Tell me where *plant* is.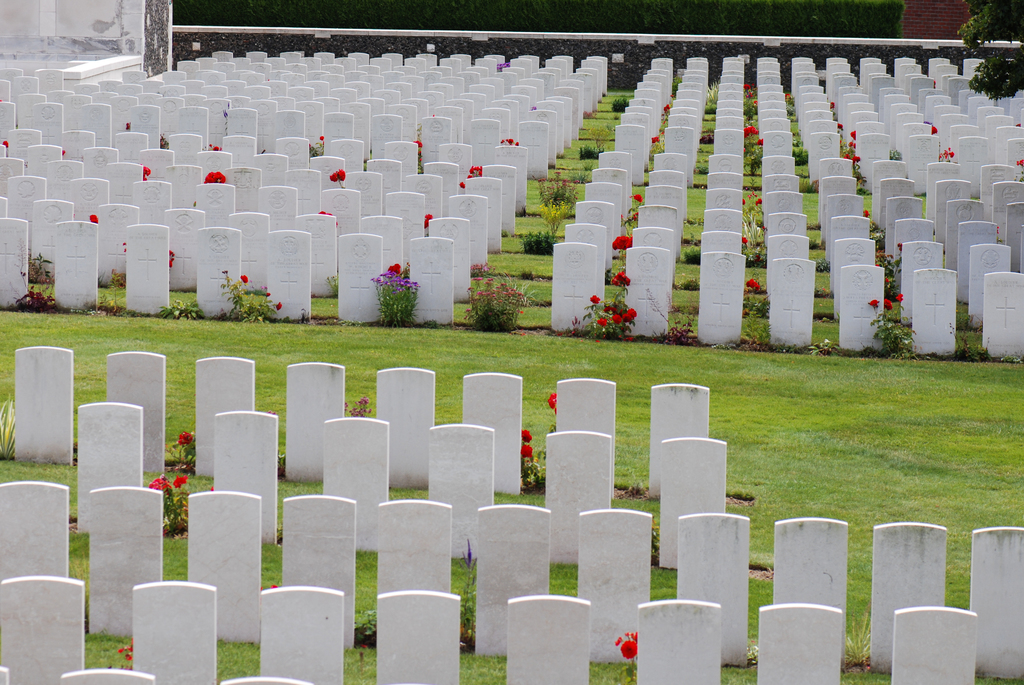
*plant* is at Rect(737, 277, 778, 348).
